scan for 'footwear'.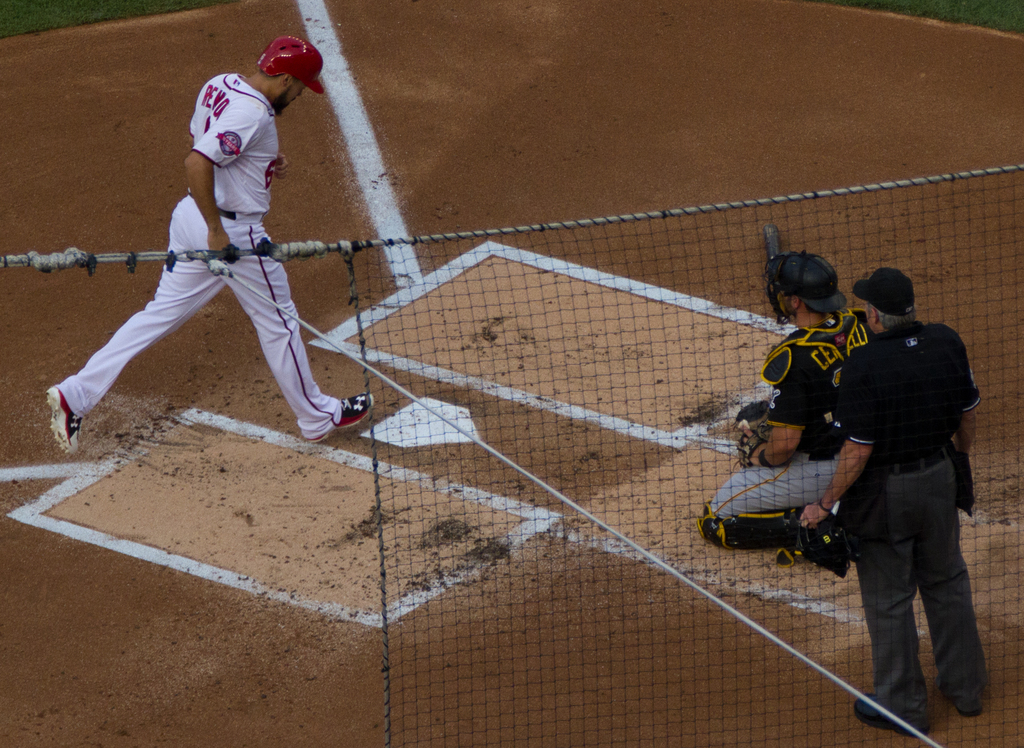
Scan result: {"left": 852, "top": 690, "right": 927, "bottom": 737}.
